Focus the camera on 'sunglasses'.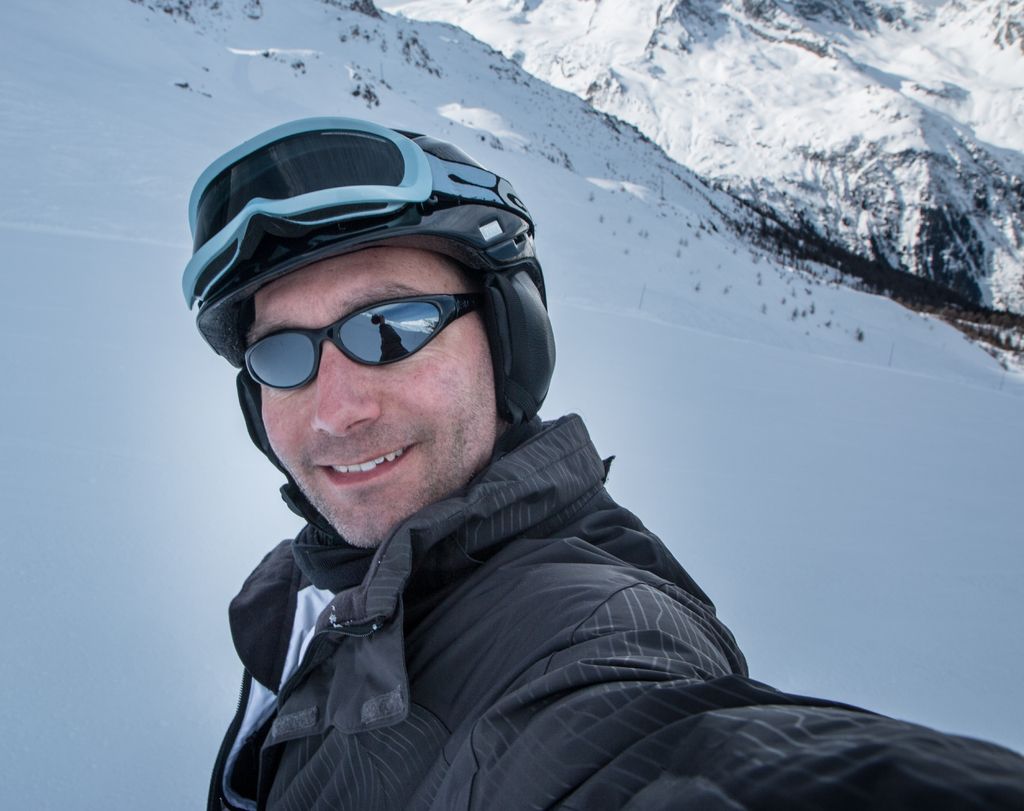
Focus region: {"left": 240, "top": 295, "right": 478, "bottom": 390}.
